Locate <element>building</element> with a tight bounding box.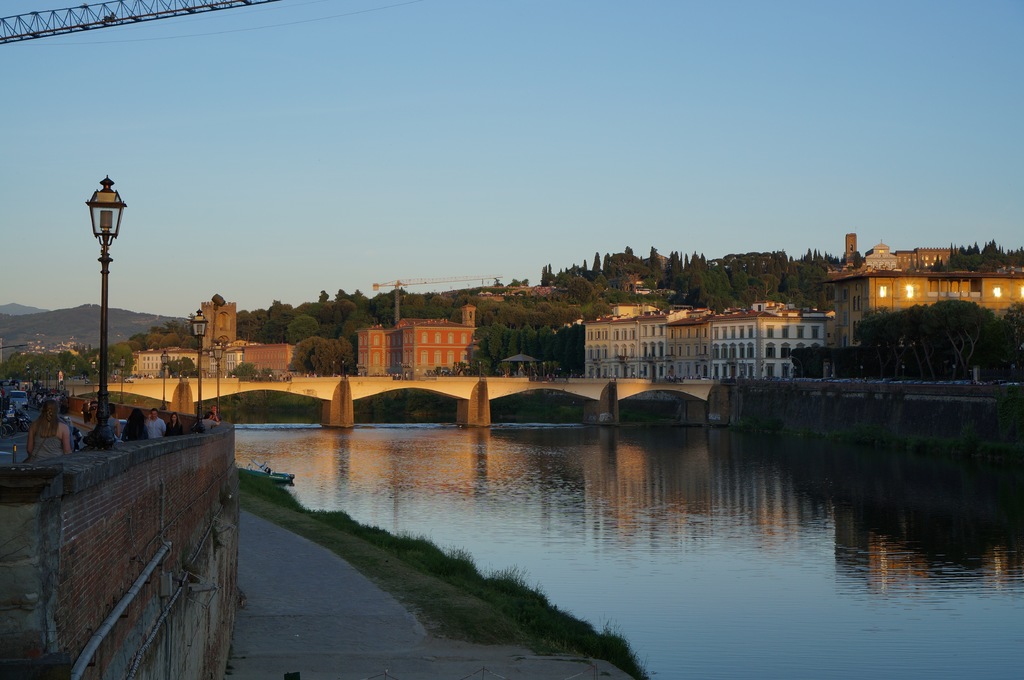
bbox=[829, 244, 1023, 349].
